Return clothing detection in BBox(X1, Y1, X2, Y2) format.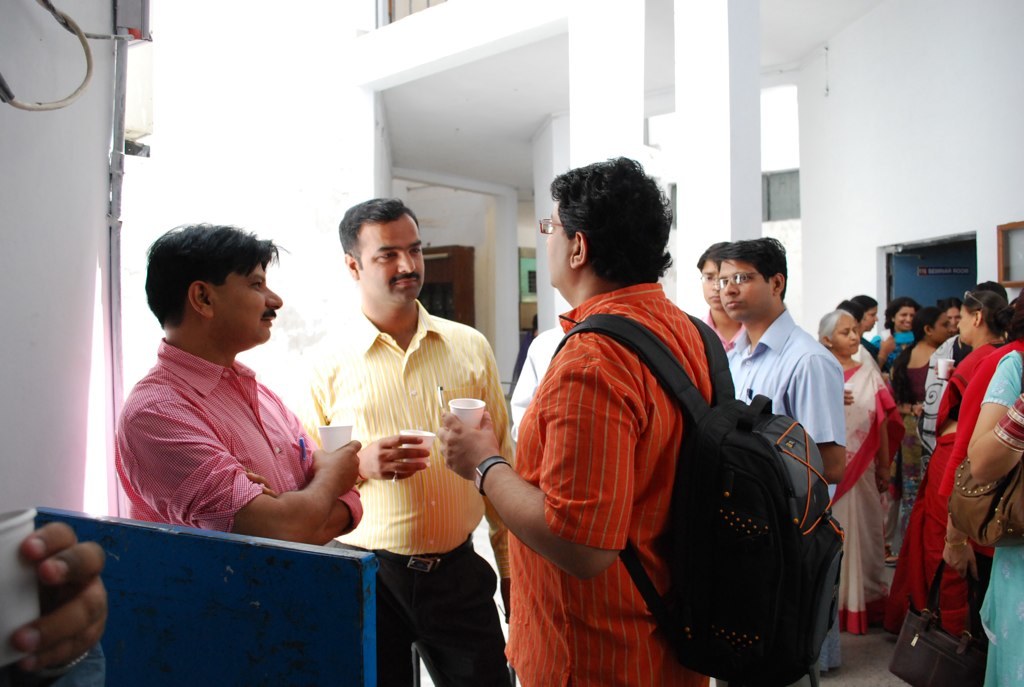
BBox(884, 340, 1000, 635).
